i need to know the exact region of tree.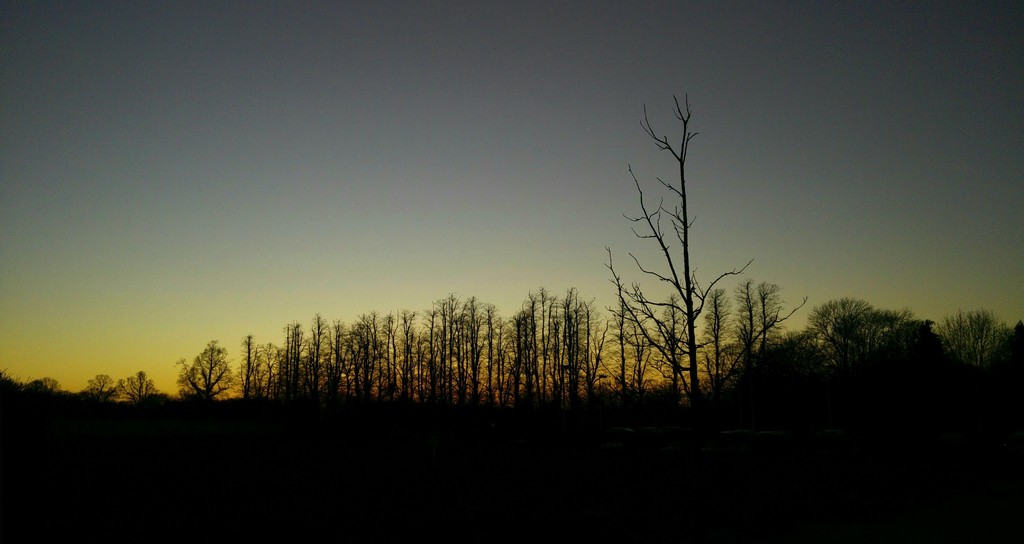
Region: [left=803, top=295, right=886, bottom=367].
